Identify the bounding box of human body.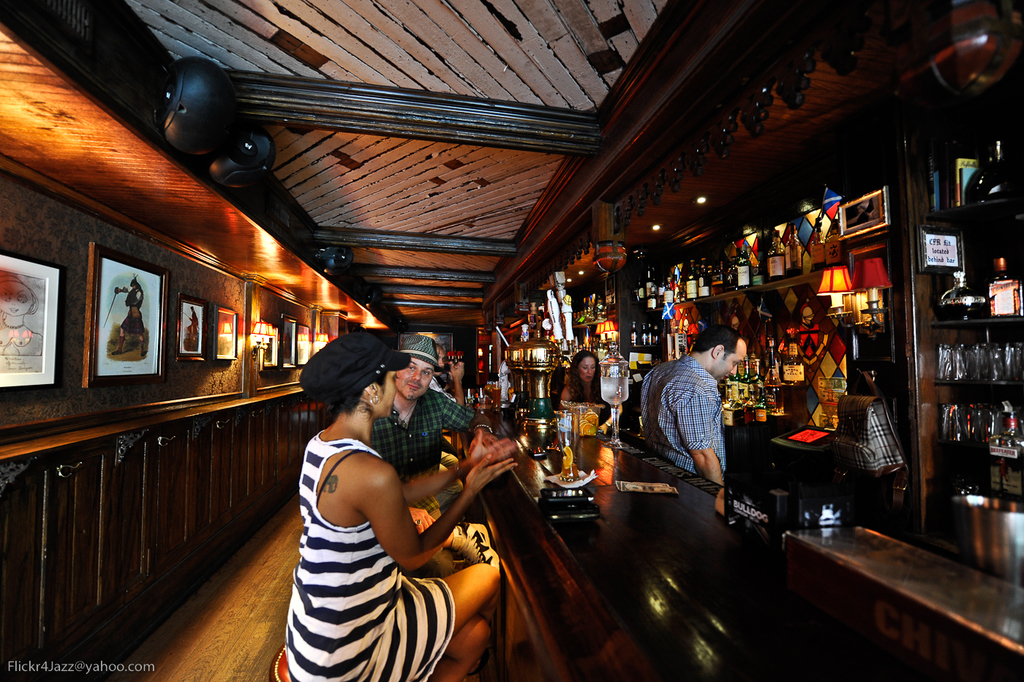
l=185, t=305, r=195, b=353.
